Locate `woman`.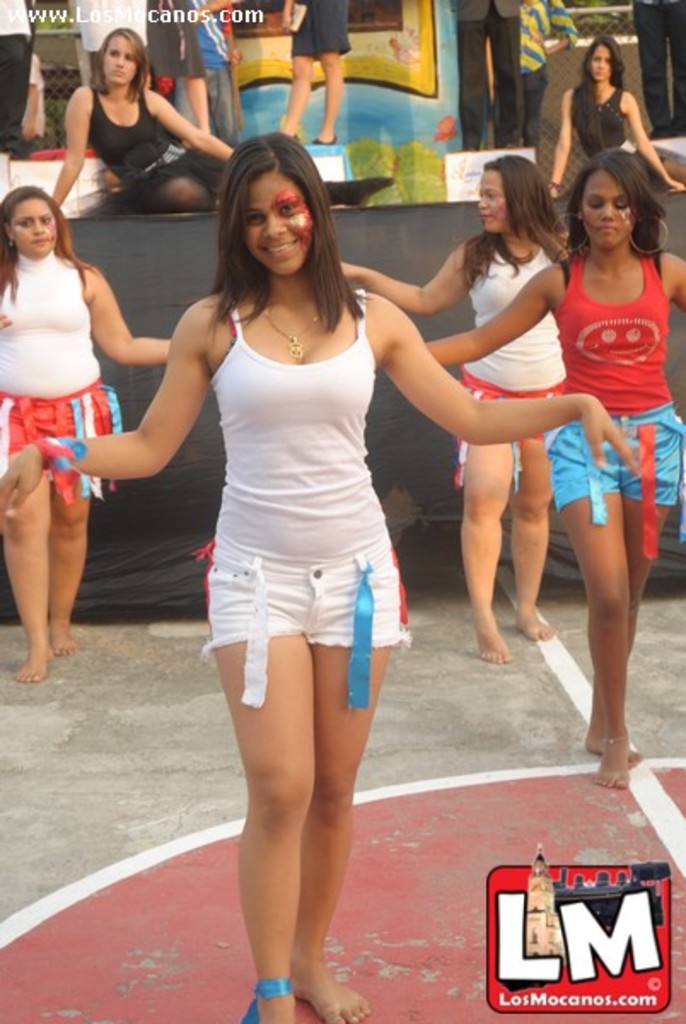
Bounding box: {"x1": 0, "y1": 184, "x2": 164, "y2": 681}.
